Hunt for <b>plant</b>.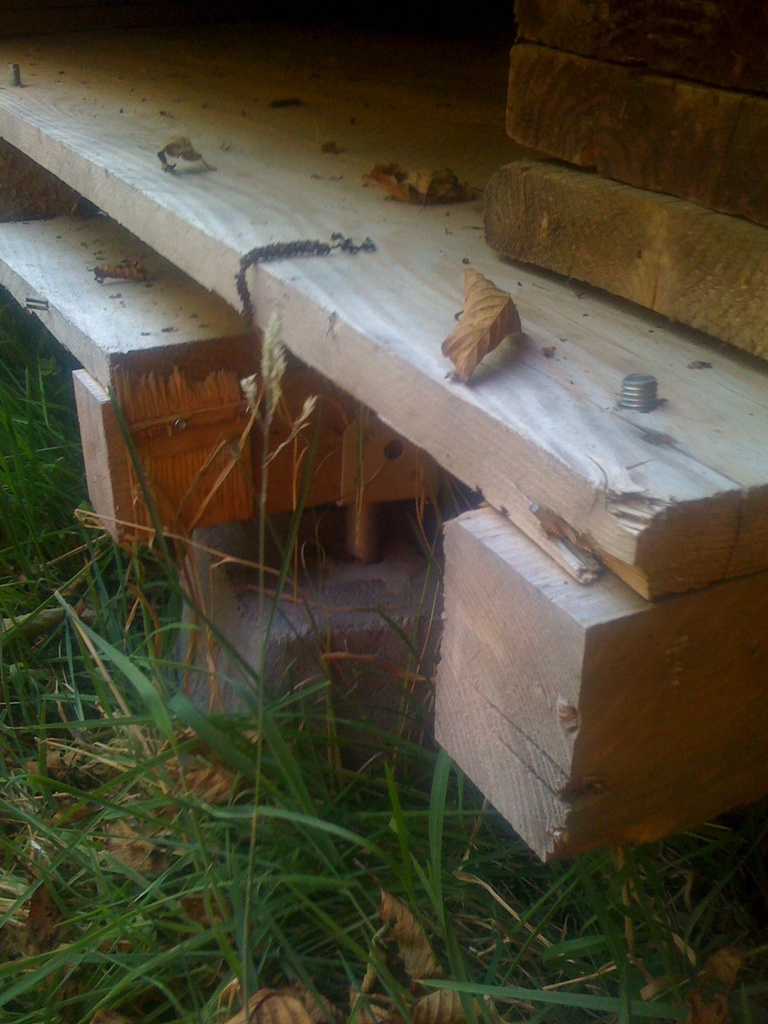
Hunted down at (0,278,93,560).
